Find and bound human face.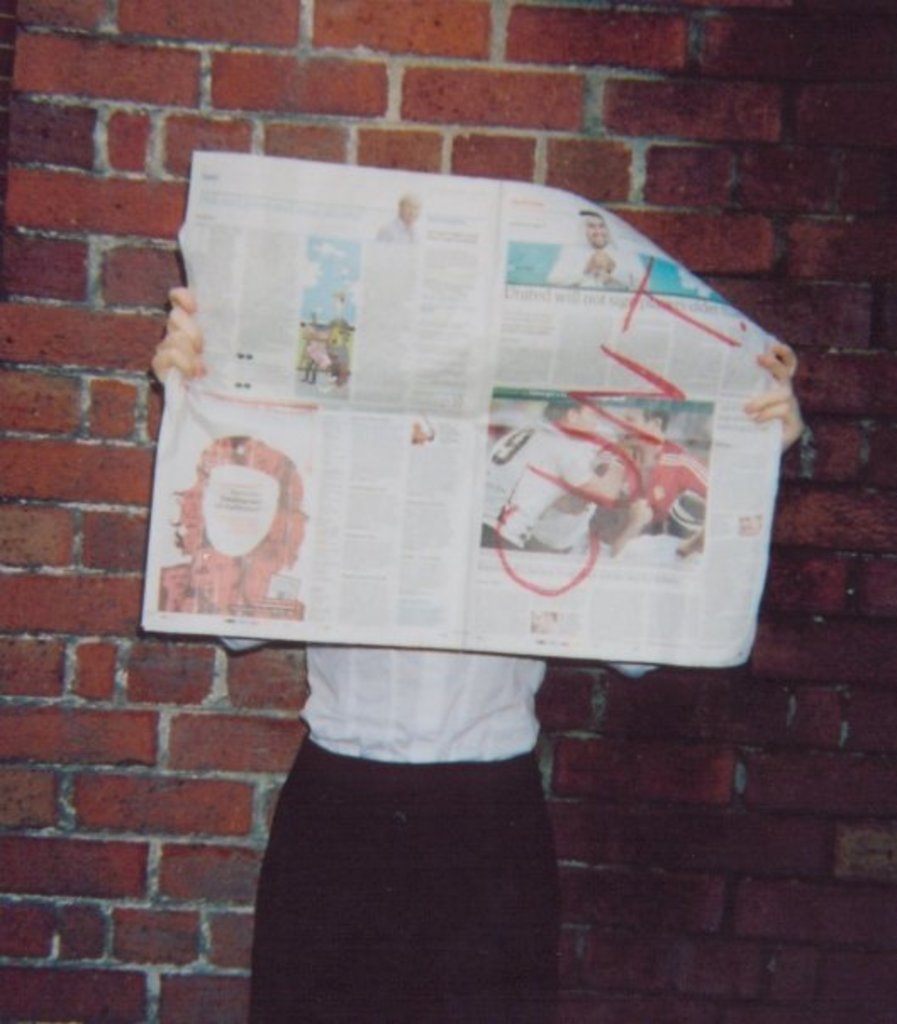
Bound: x1=563 y1=403 x2=597 y2=439.
